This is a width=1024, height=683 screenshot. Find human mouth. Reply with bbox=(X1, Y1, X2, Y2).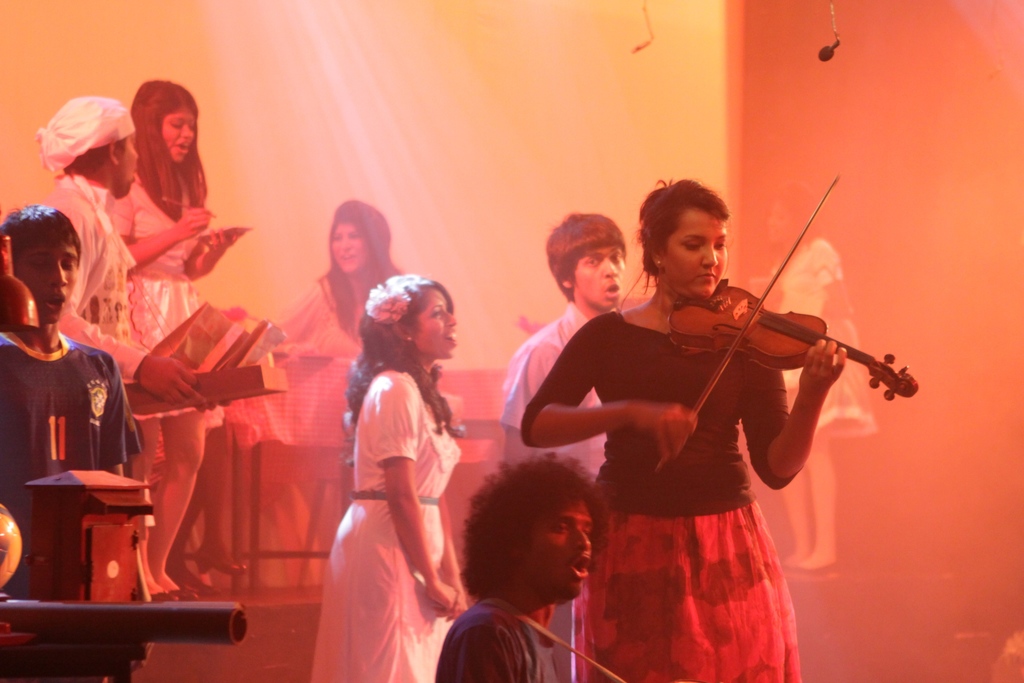
bbox=(172, 145, 193, 151).
